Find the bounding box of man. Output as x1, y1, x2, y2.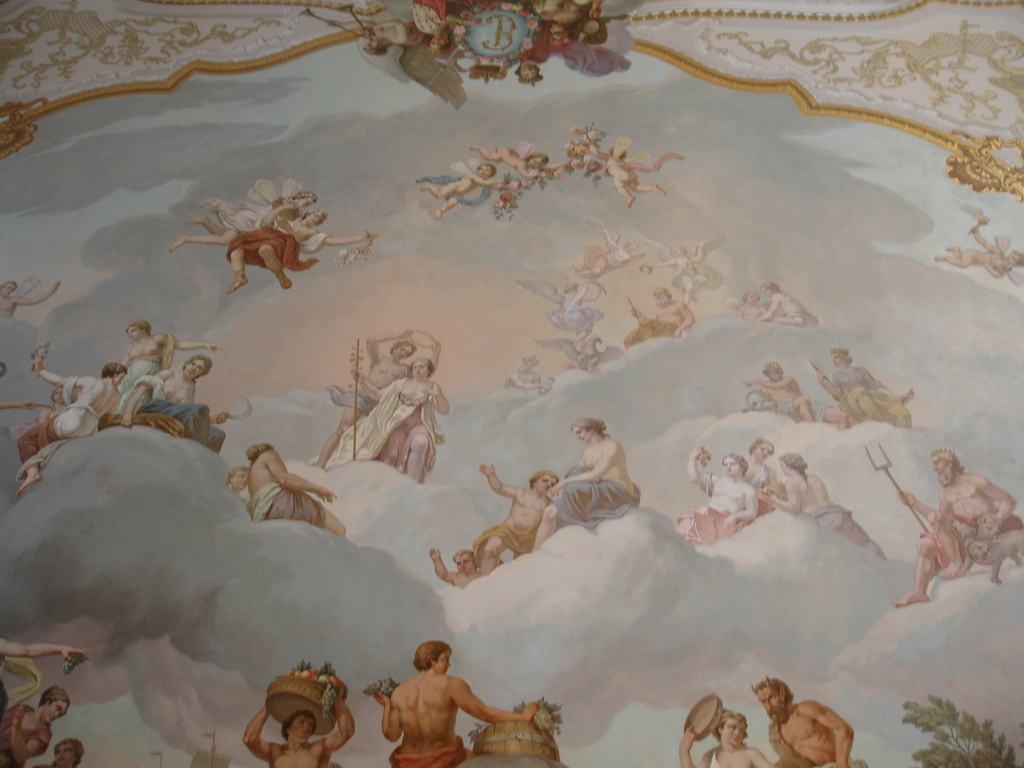
624, 295, 689, 348.
